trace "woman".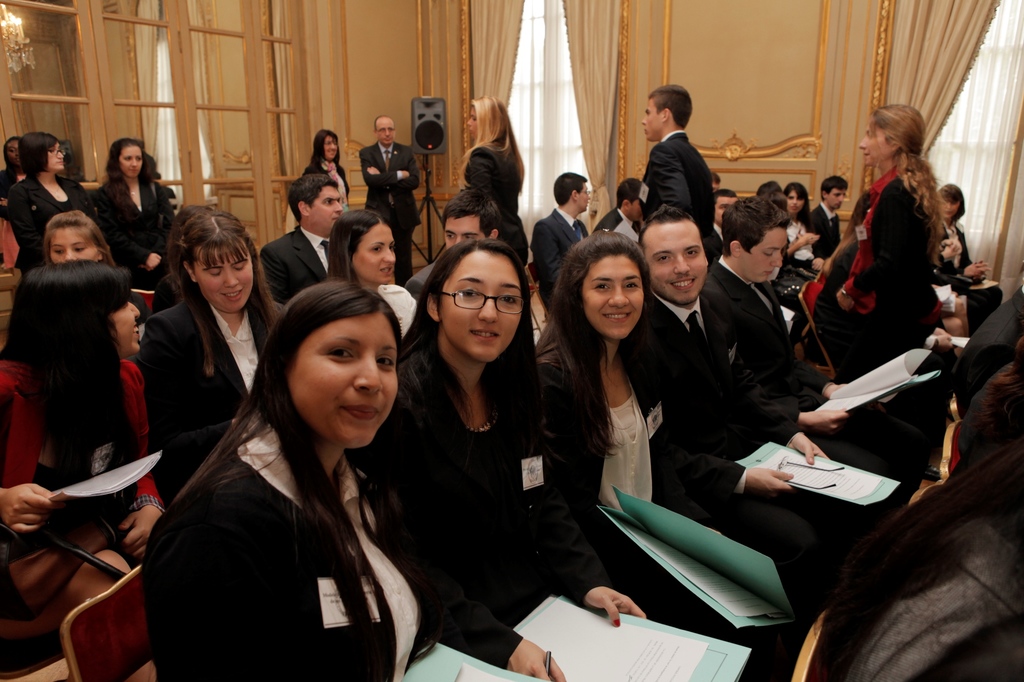
Traced to crop(929, 178, 1006, 334).
